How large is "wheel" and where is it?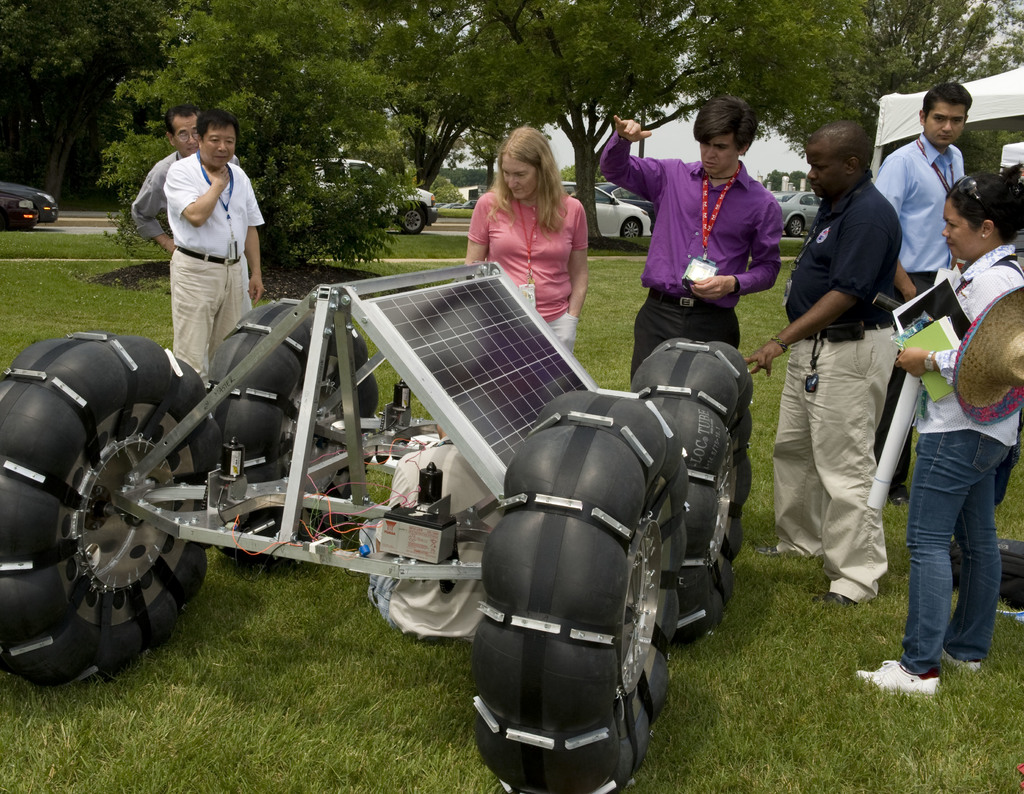
Bounding box: 209,296,383,574.
